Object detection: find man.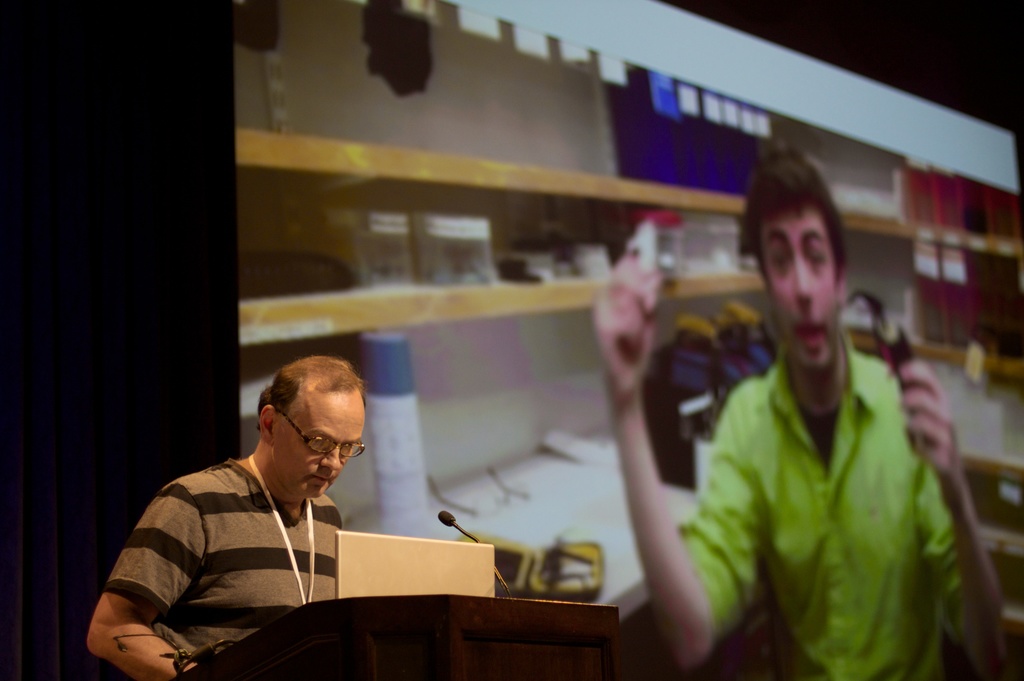
left=567, top=126, right=1011, bottom=680.
